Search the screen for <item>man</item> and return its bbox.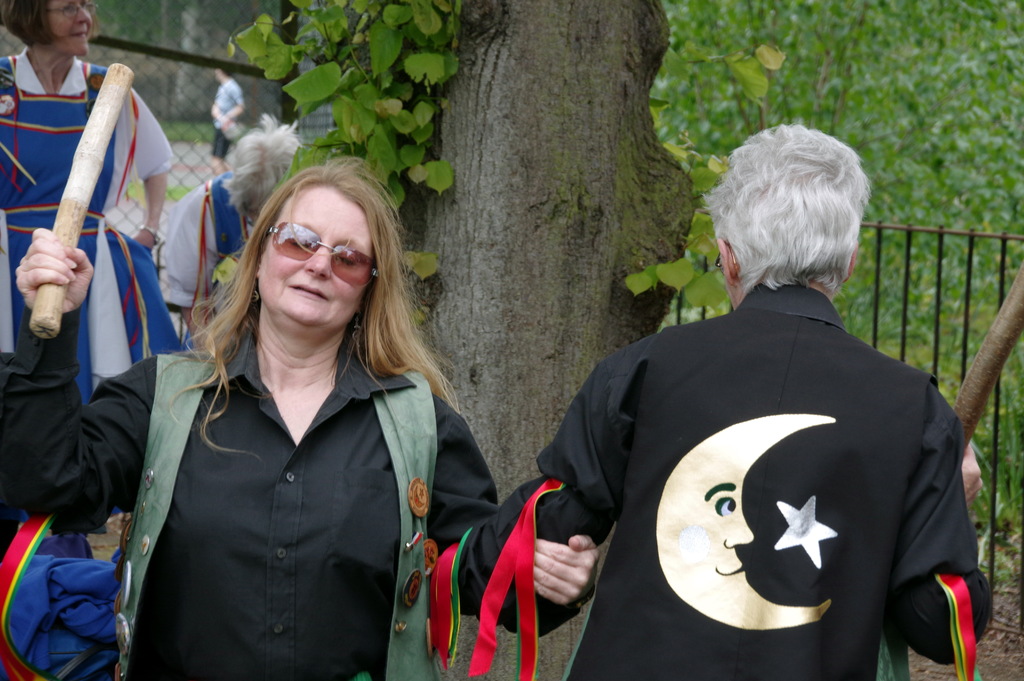
Found: BBox(526, 131, 993, 664).
